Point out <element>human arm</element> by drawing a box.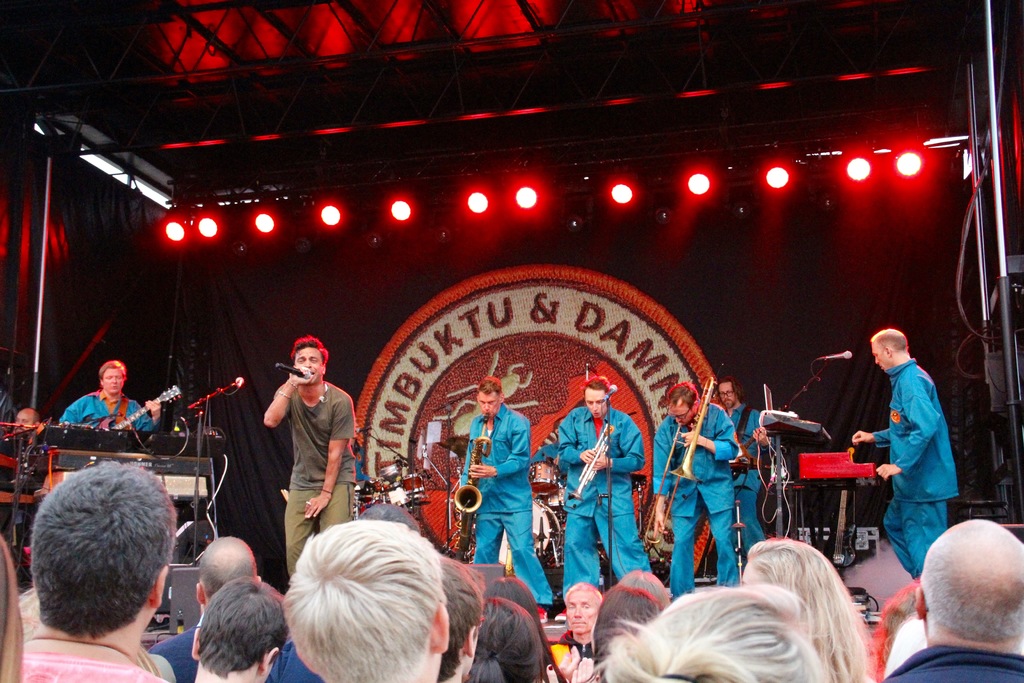
[680, 404, 744, 460].
